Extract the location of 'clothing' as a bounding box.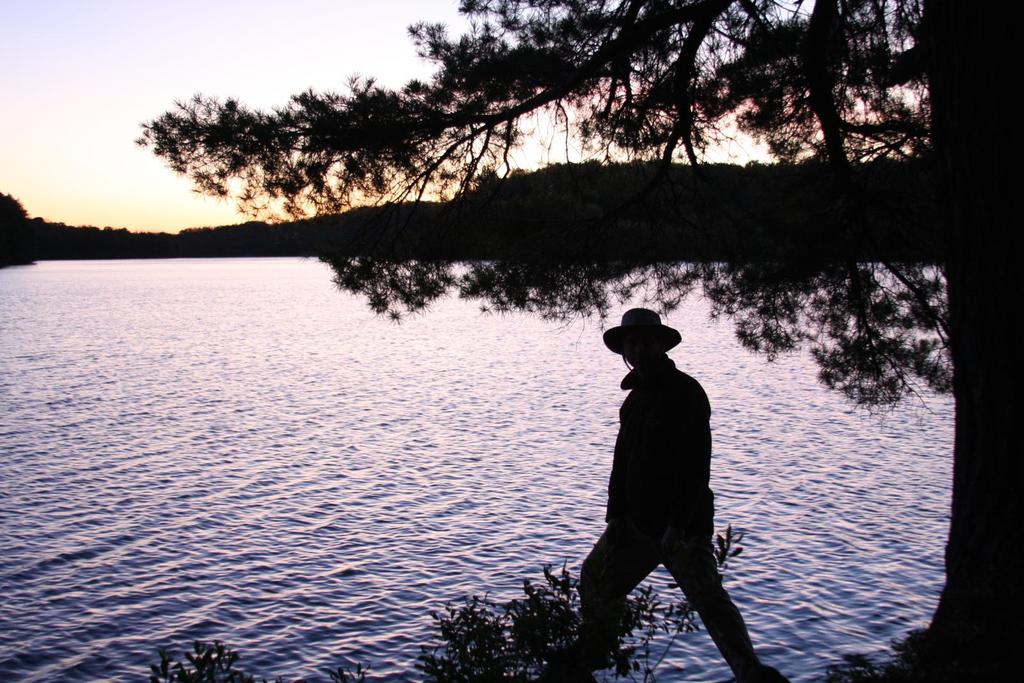
586 319 737 622.
